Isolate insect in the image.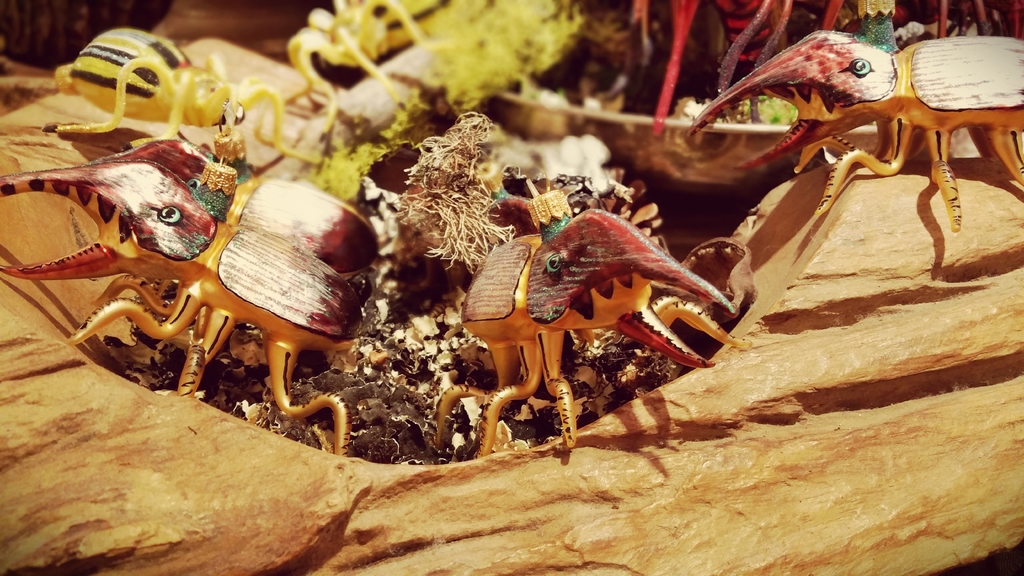
Isolated region: <bbox>281, 0, 440, 143</bbox>.
